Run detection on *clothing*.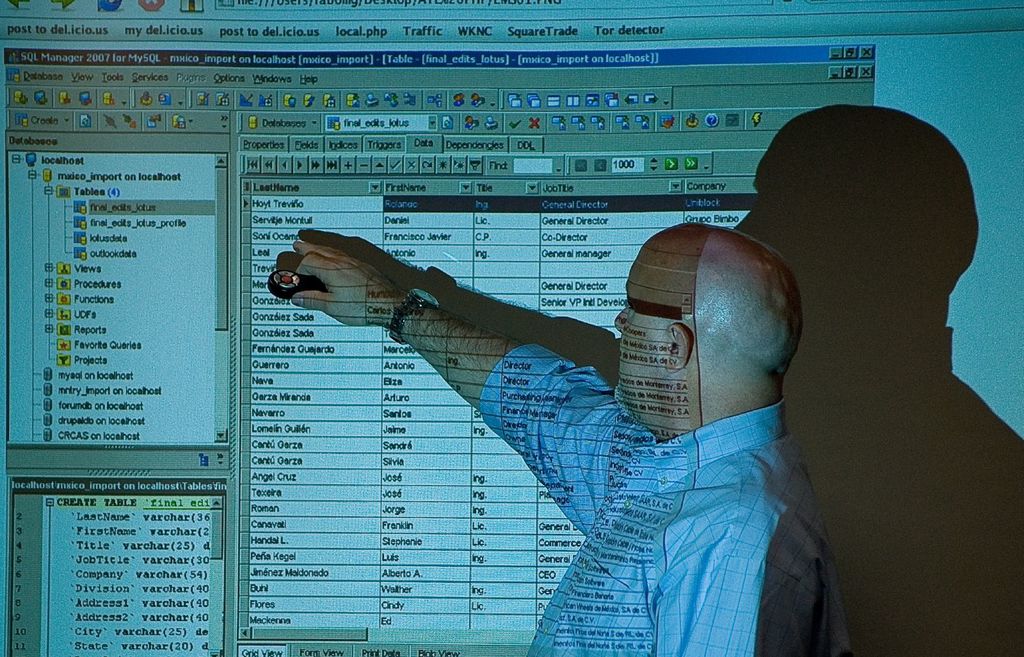
Result: (478,341,851,656).
